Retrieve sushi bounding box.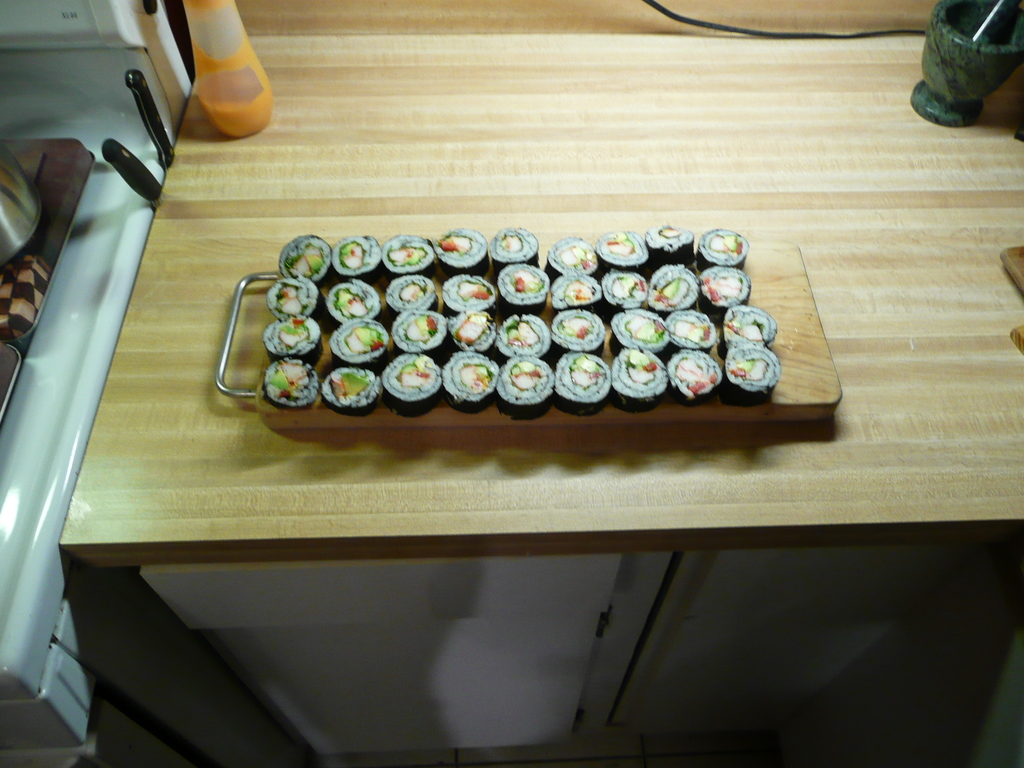
Bounding box: locate(273, 234, 329, 285).
